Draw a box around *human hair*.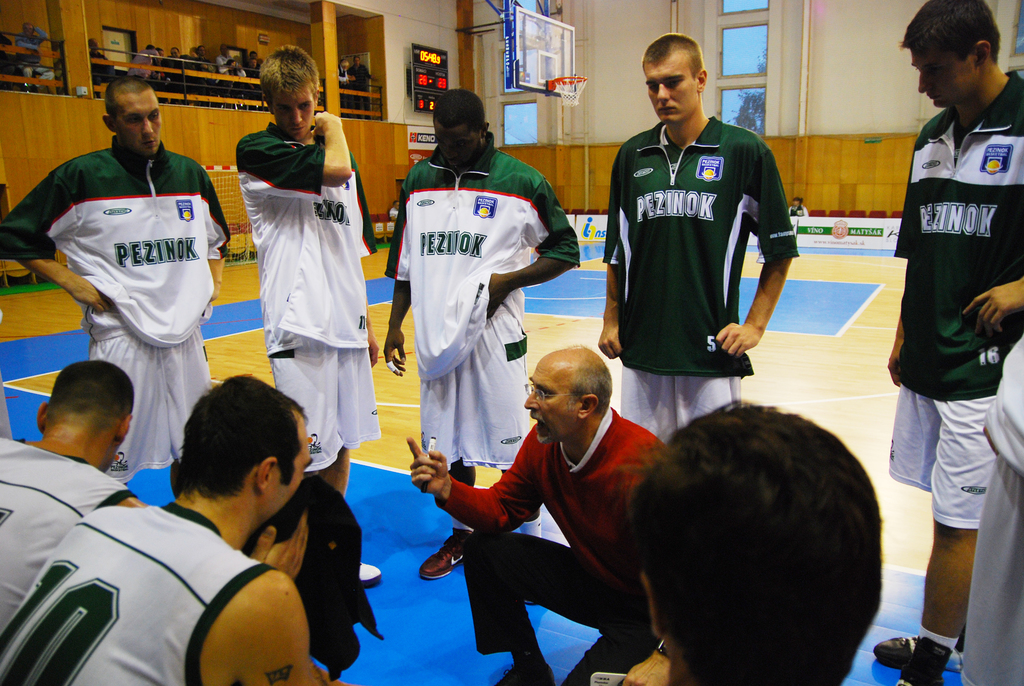
[897,0,1002,59].
